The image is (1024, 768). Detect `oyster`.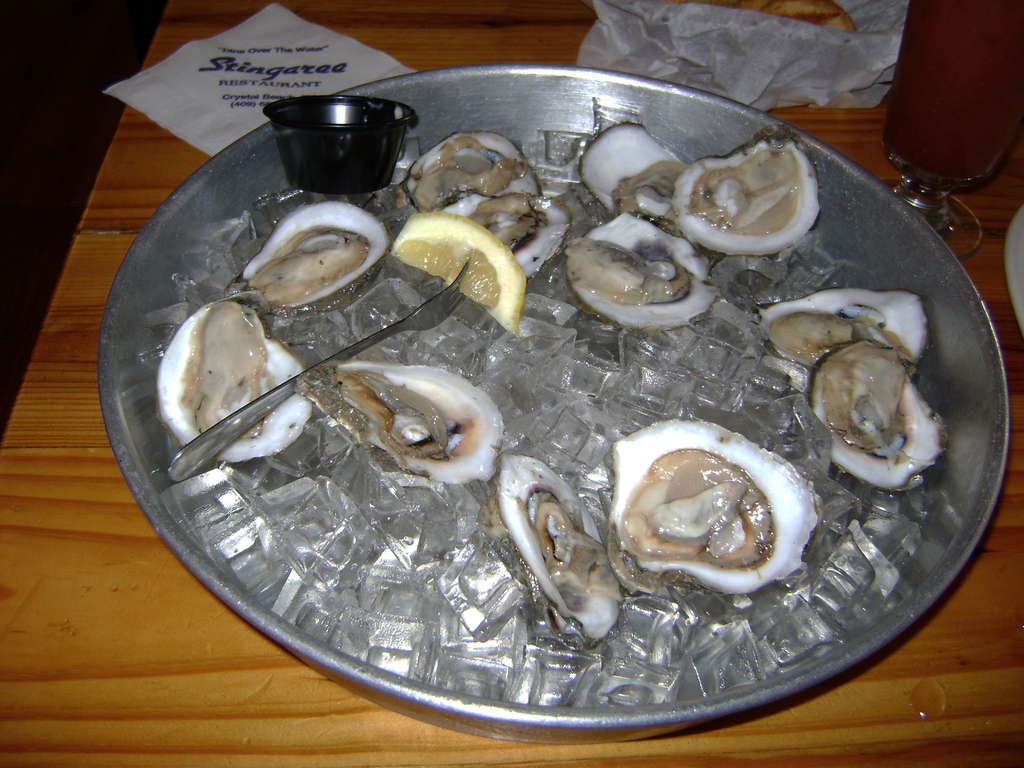
Detection: <bbox>568, 210, 724, 332</bbox>.
